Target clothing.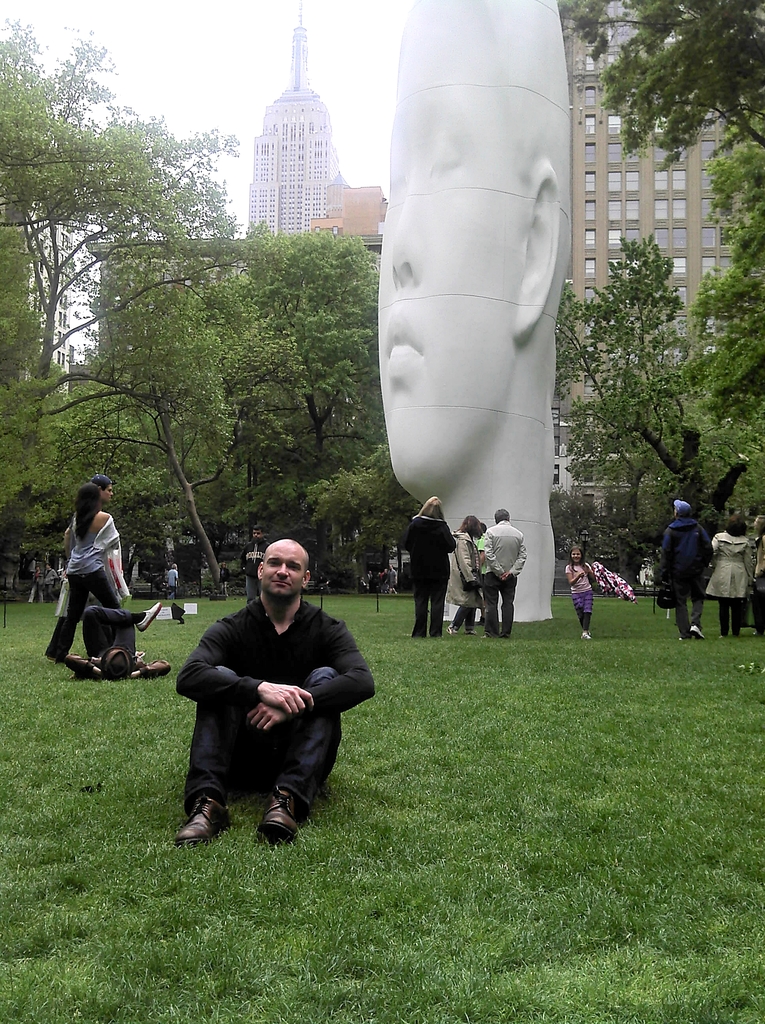
Target region: l=560, t=561, r=597, b=636.
